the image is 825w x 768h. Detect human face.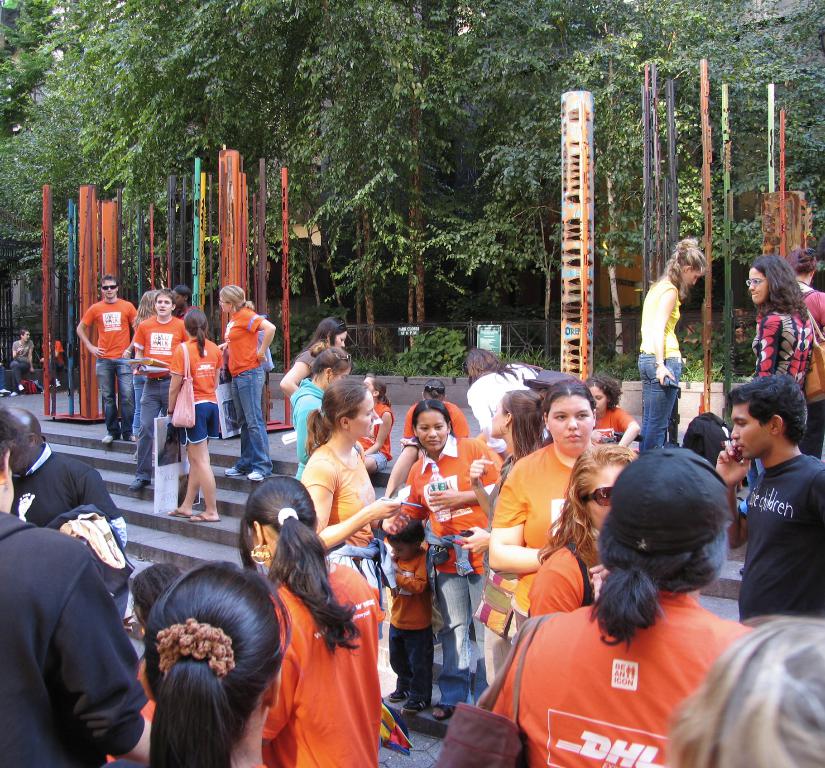
Detection: 97/273/122/303.
